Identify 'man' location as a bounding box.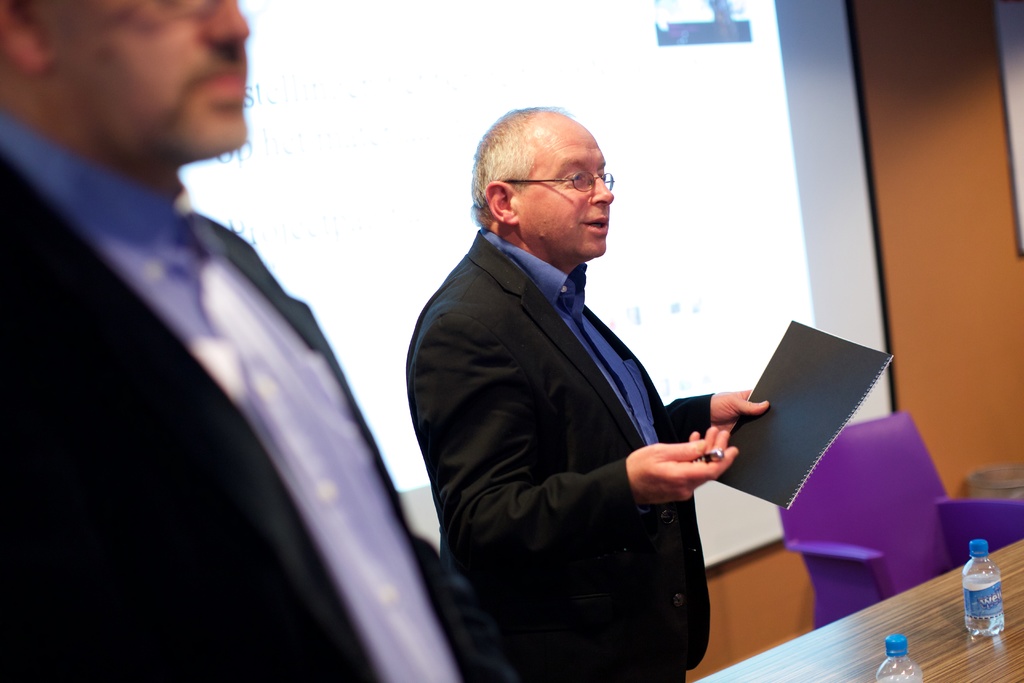
x1=397, y1=97, x2=769, y2=682.
